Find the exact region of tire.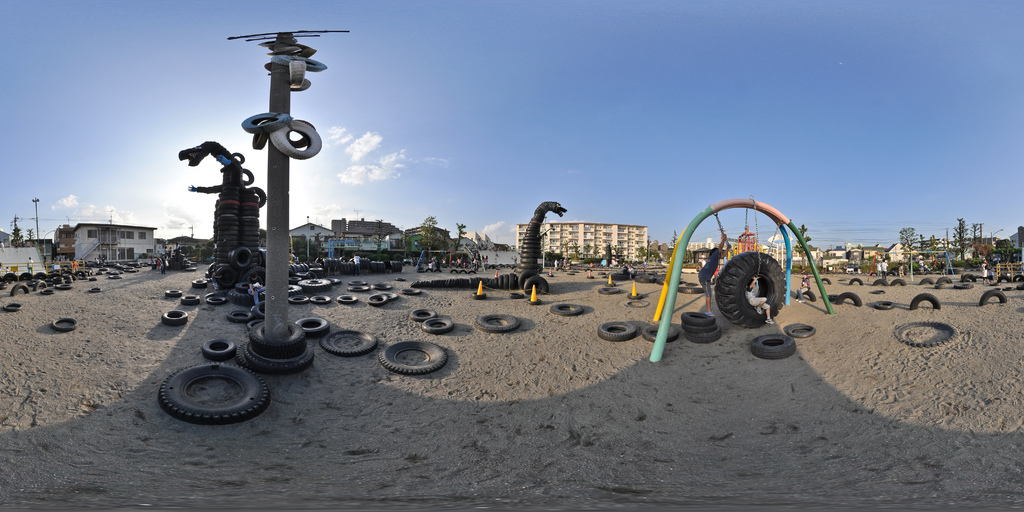
Exact region: l=751, t=332, r=799, b=358.
